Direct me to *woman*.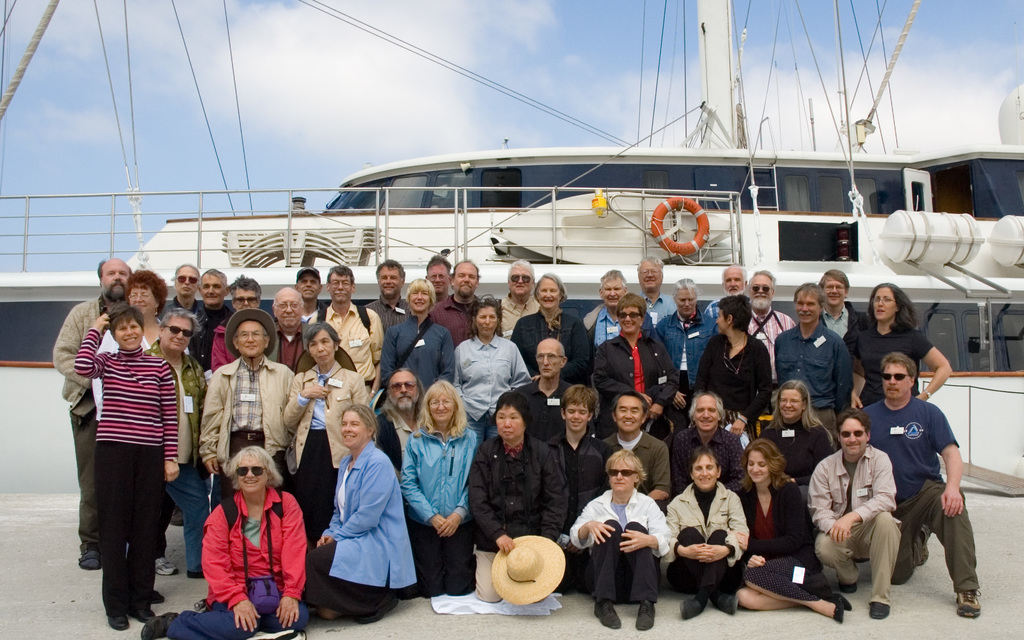
Direction: x1=139 y1=444 x2=308 y2=639.
